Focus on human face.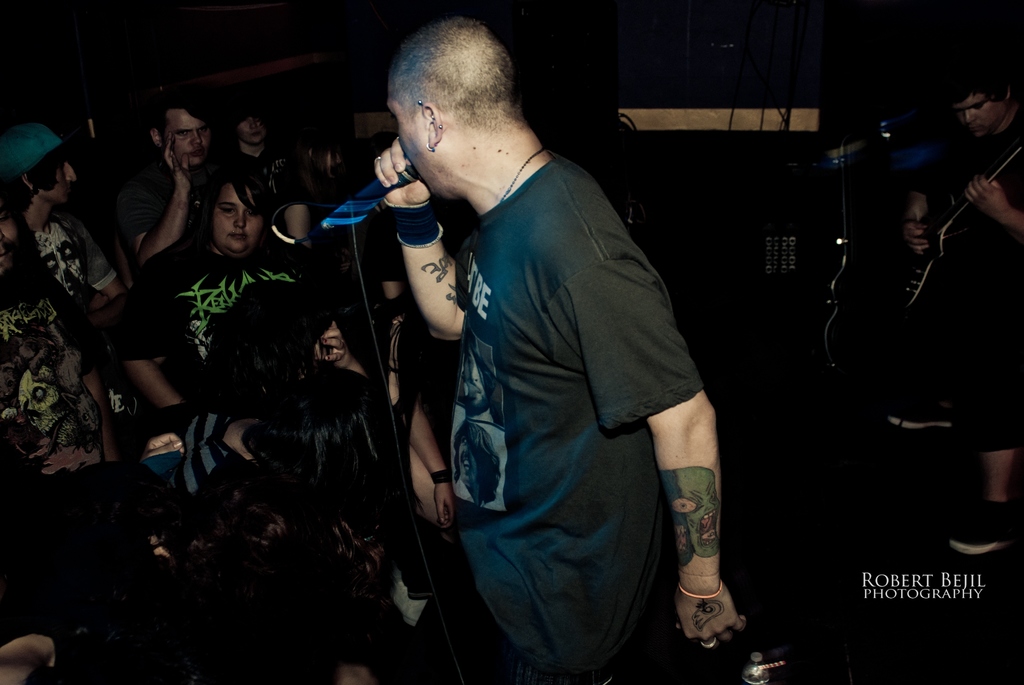
Focused at BBox(211, 182, 263, 251).
